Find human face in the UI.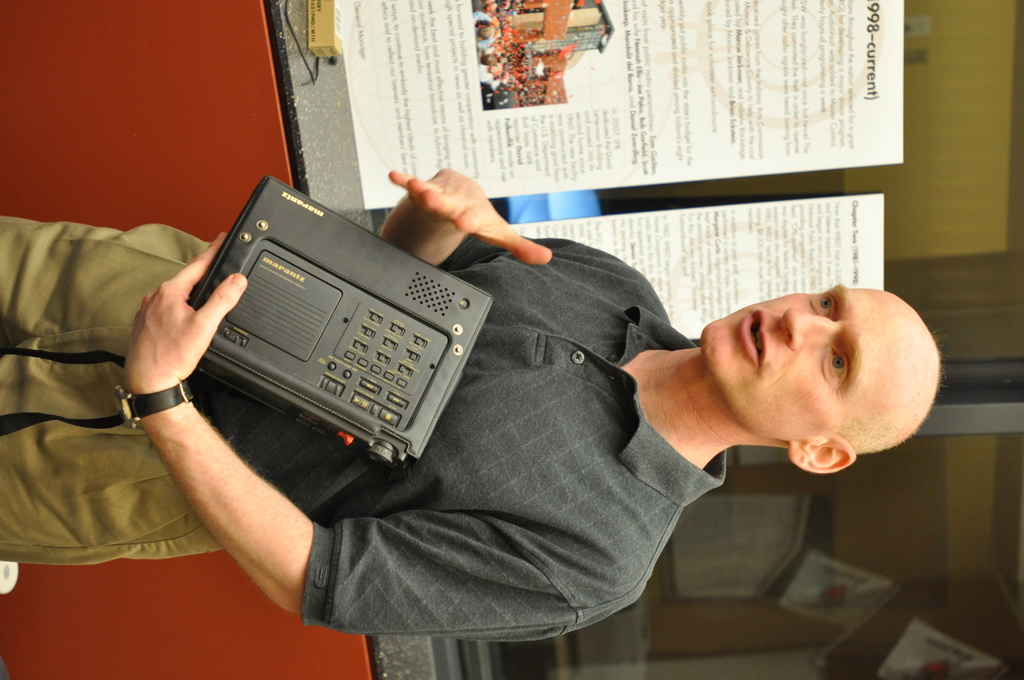
UI element at box(707, 282, 907, 442).
